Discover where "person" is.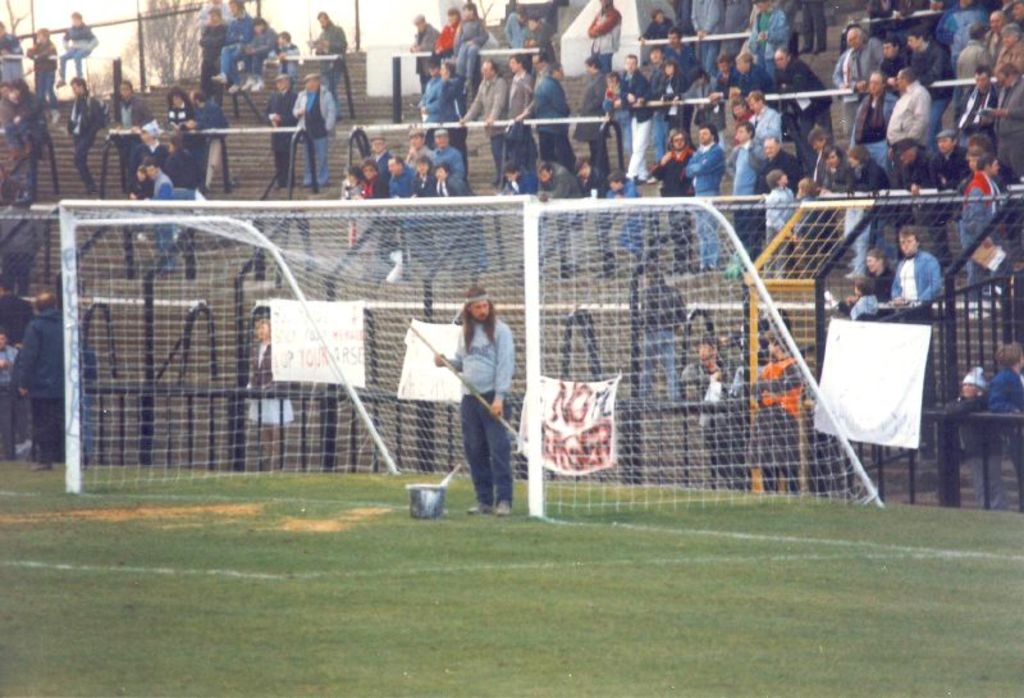
Discovered at (x1=690, y1=0, x2=726, y2=70).
